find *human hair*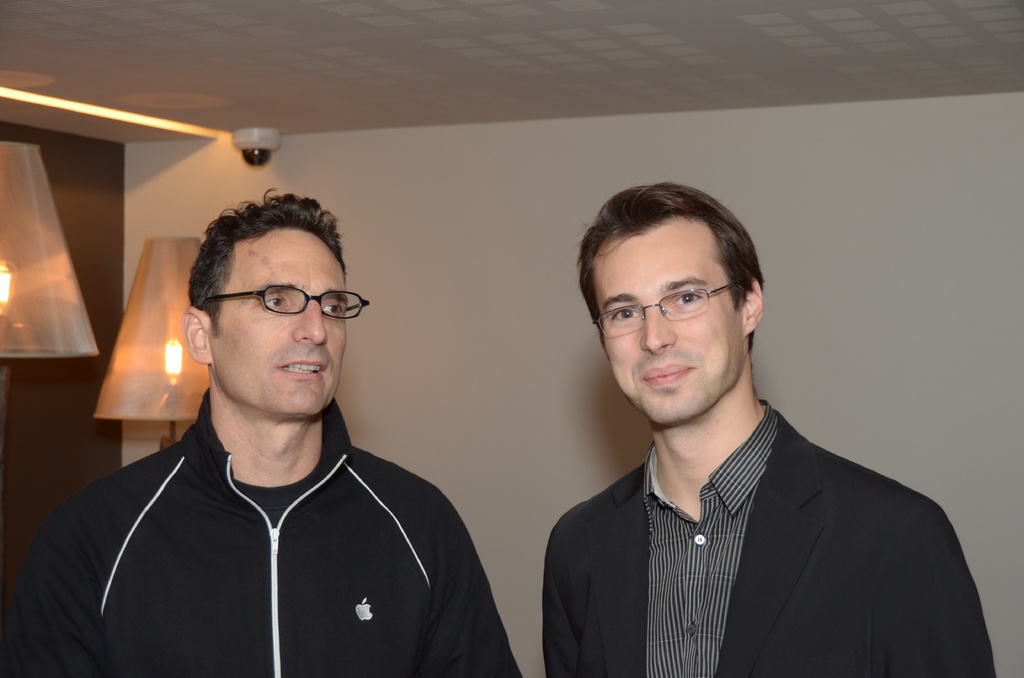
(582,186,761,354)
